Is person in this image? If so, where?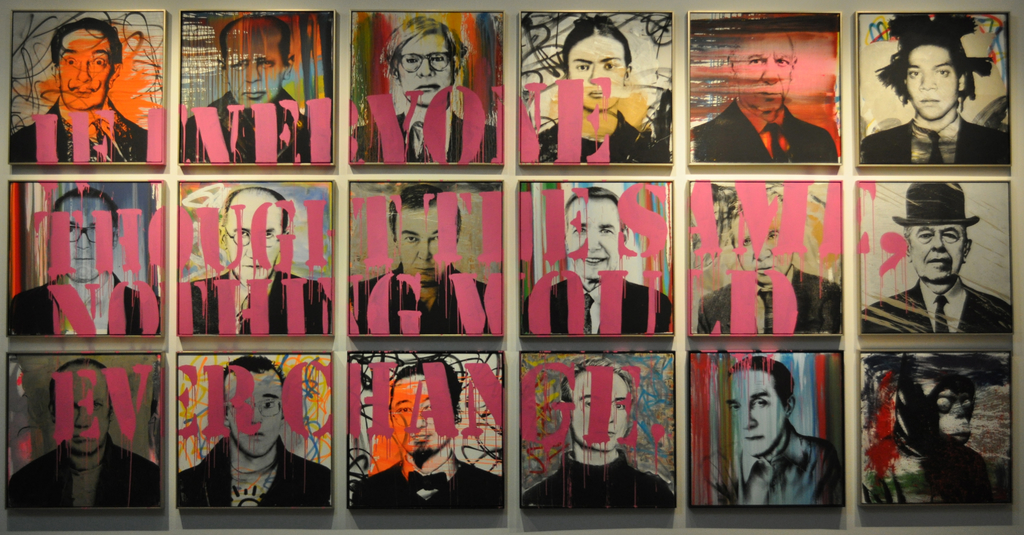
Yes, at region(191, 11, 324, 163).
